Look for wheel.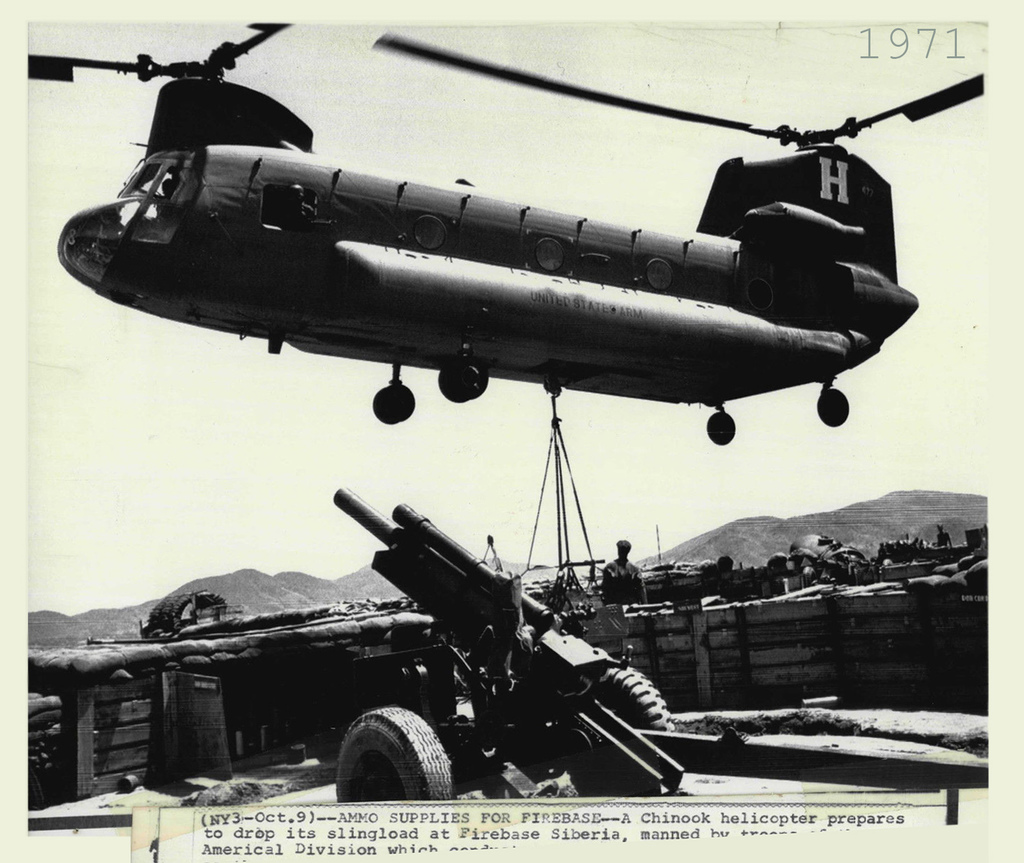
Found: select_region(332, 716, 447, 809).
